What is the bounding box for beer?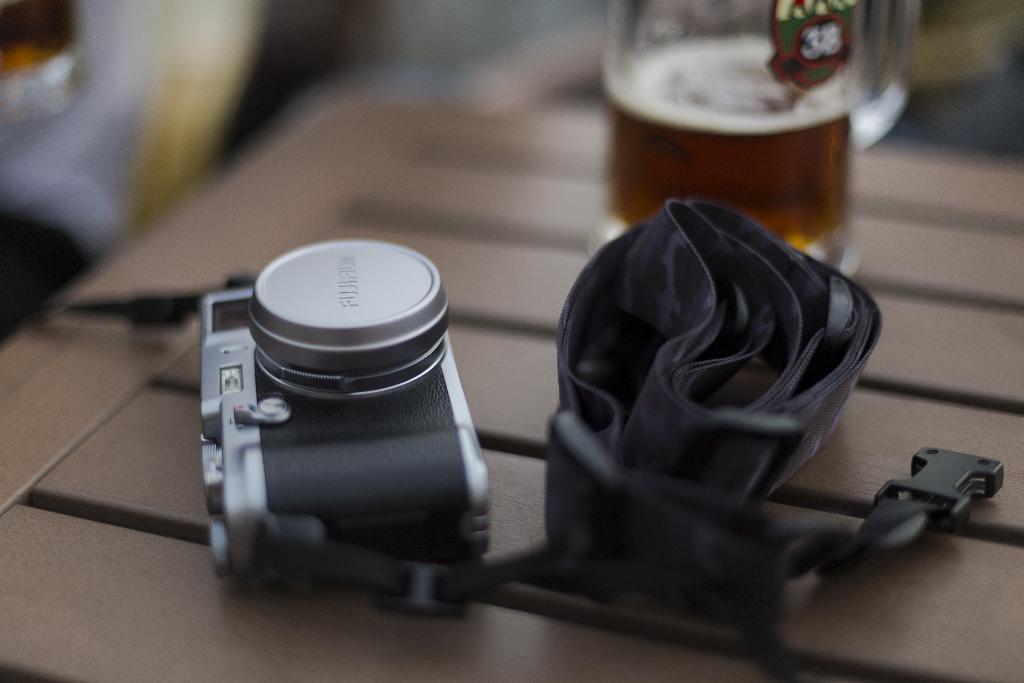
pyautogui.locateOnScreen(598, 27, 860, 279).
